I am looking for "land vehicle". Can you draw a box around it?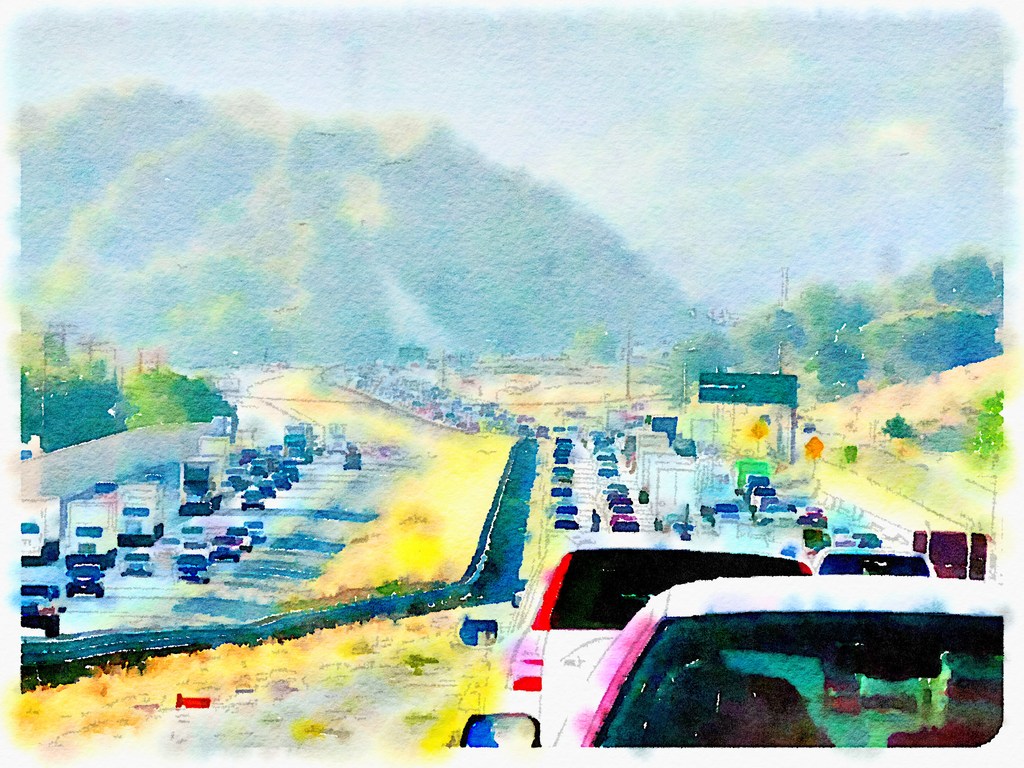
Sure, the bounding box is (20,497,62,566).
